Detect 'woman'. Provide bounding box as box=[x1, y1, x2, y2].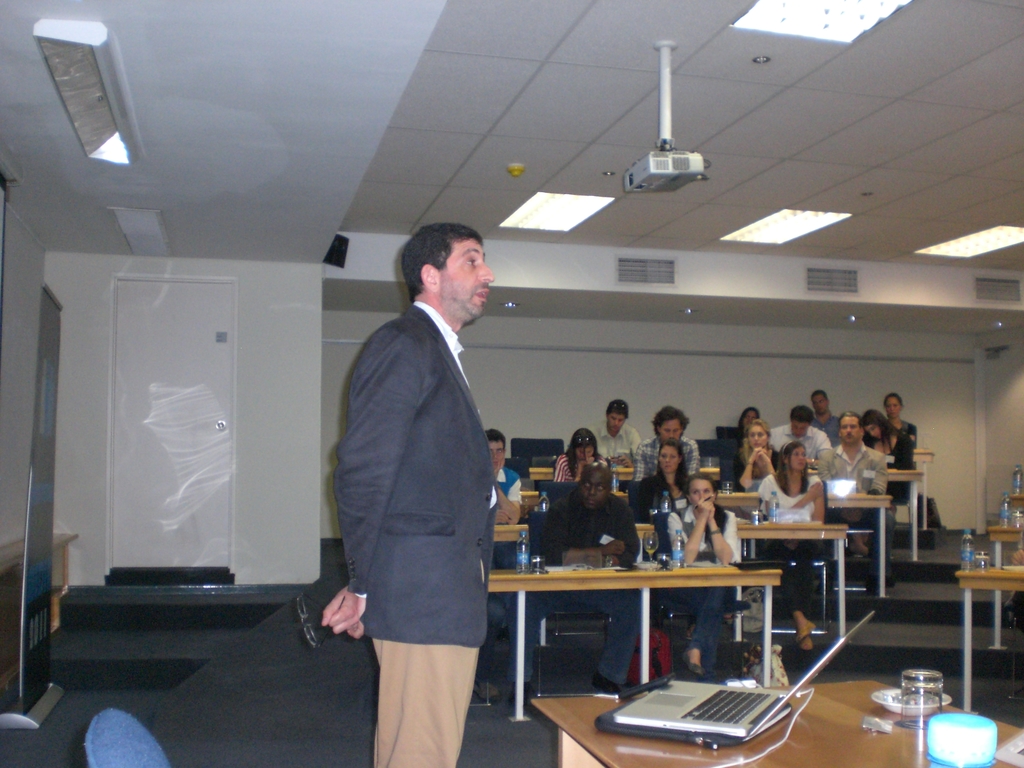
box=[732, 420, 780, 490].
